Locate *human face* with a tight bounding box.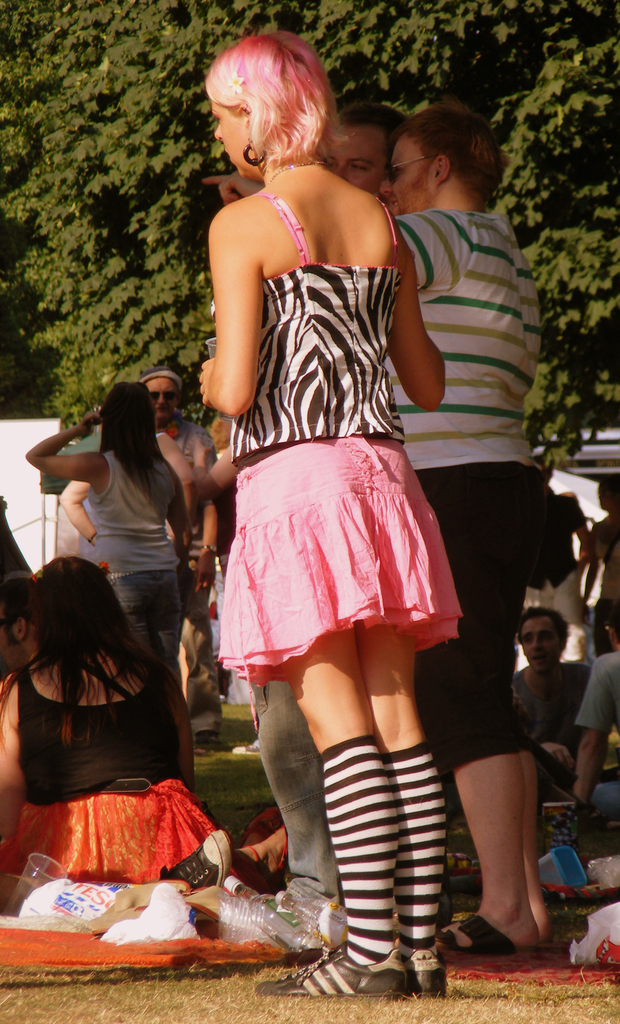
box(206, 100, 249, 175).
